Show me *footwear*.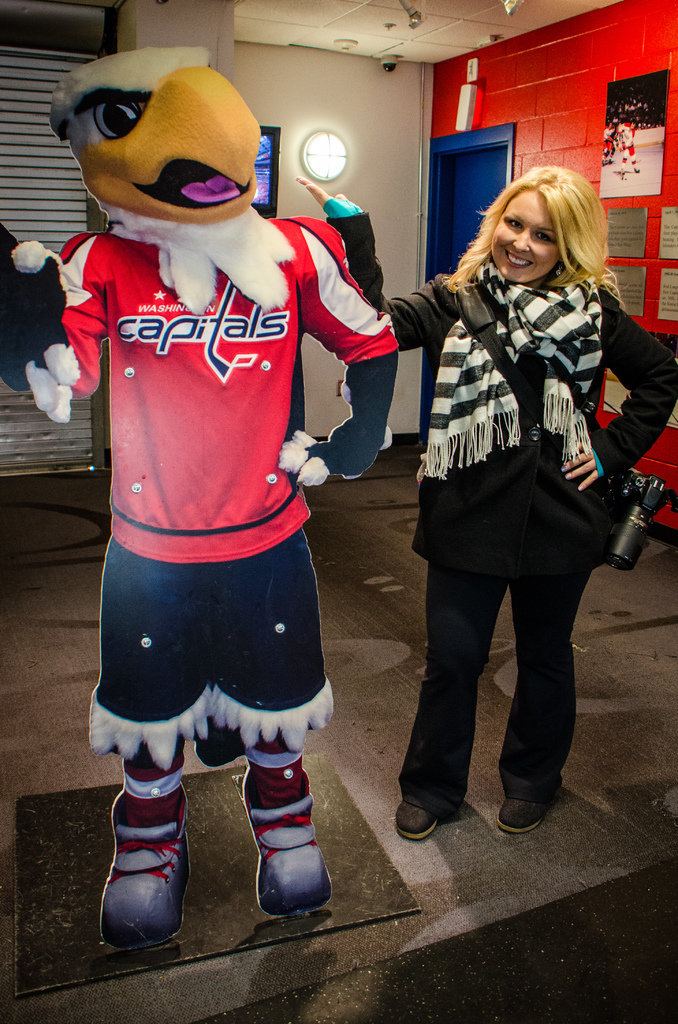
*footwear* is here: (left=497, top=794, right=545, bottom=830).
